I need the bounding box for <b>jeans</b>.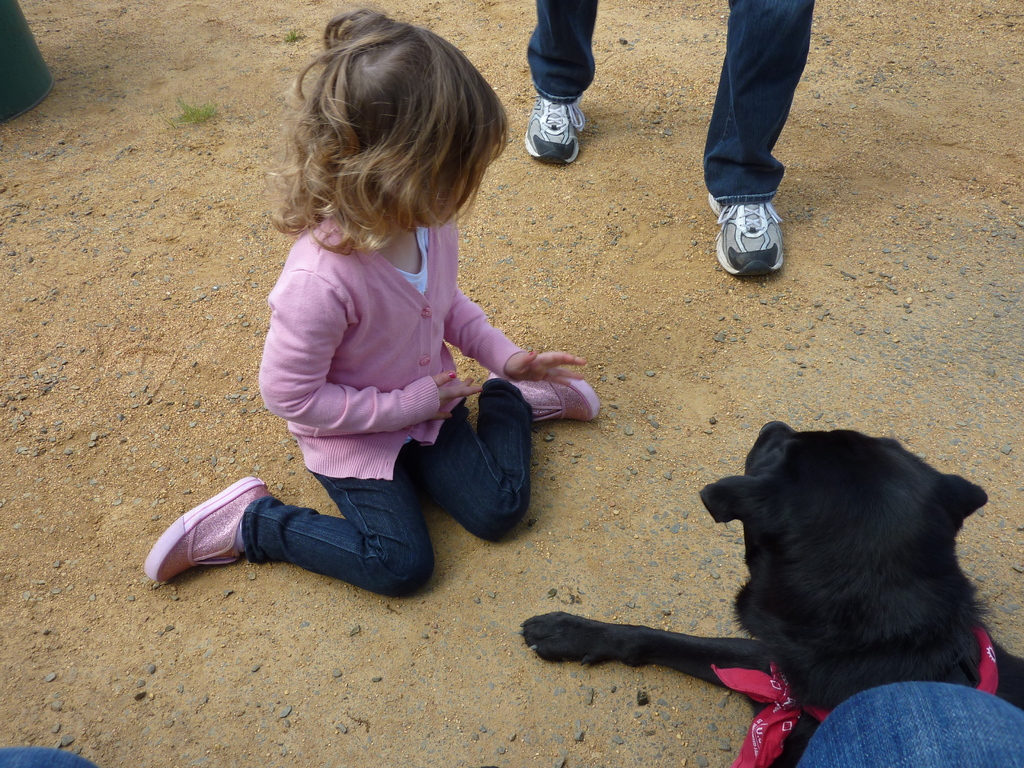
Here it is: locate(526, 1, 824, 212).
